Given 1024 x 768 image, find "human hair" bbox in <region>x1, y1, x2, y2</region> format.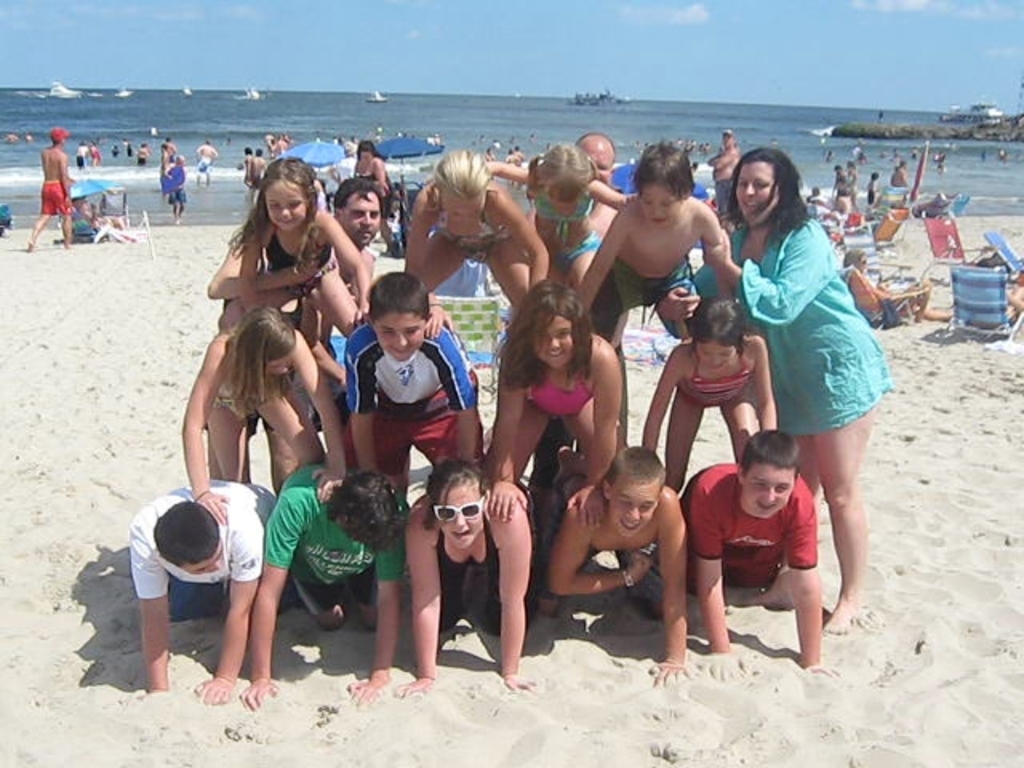
<region>843, 246, 867, 270</region>.
